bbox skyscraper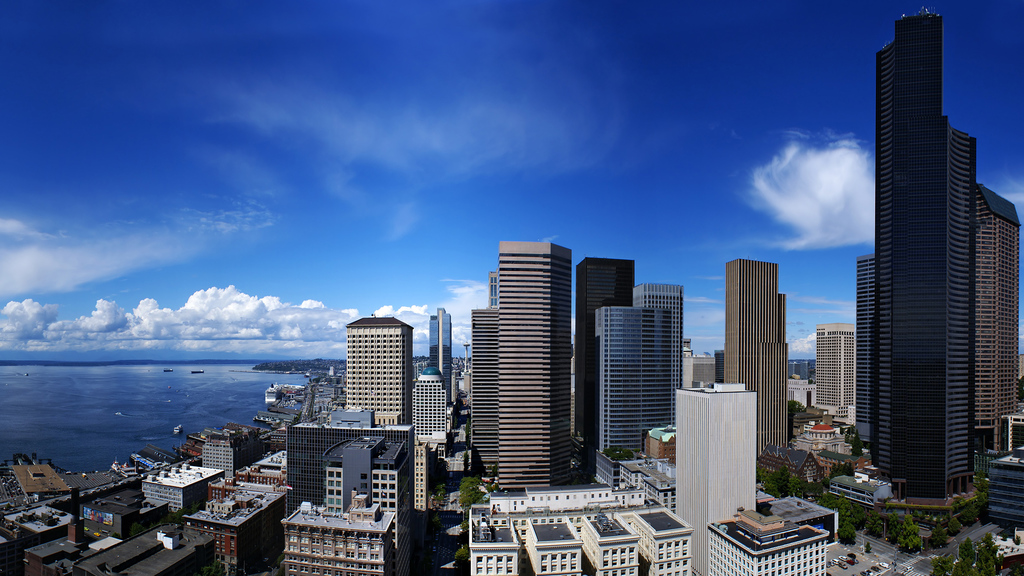
box=[977, 178, 1023, 461]
